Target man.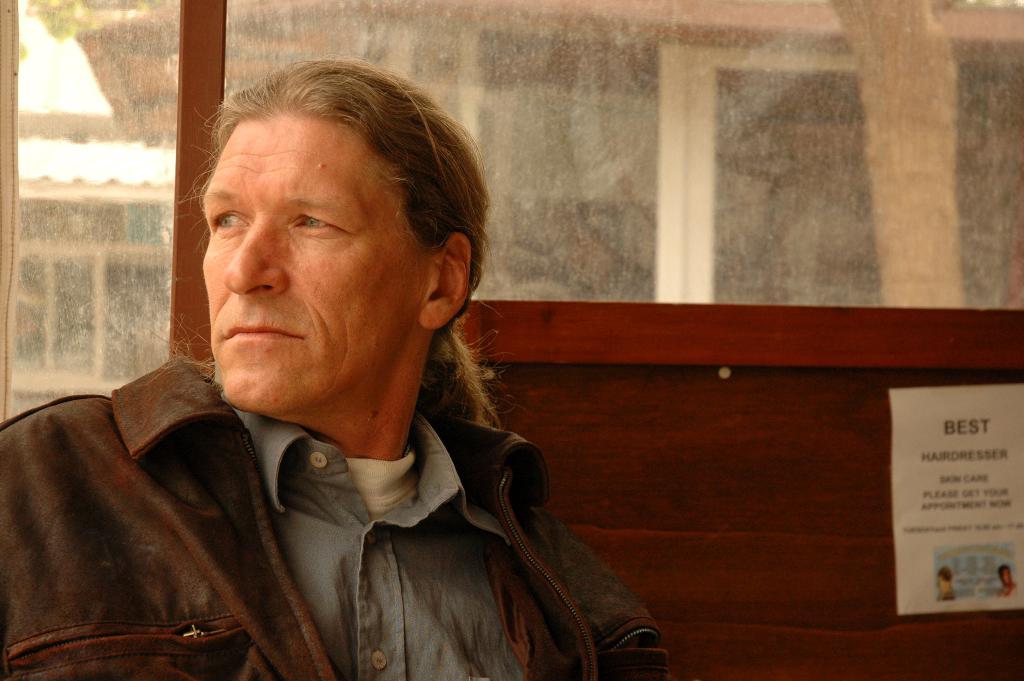
Target region: 4, 74, 667, 666.
